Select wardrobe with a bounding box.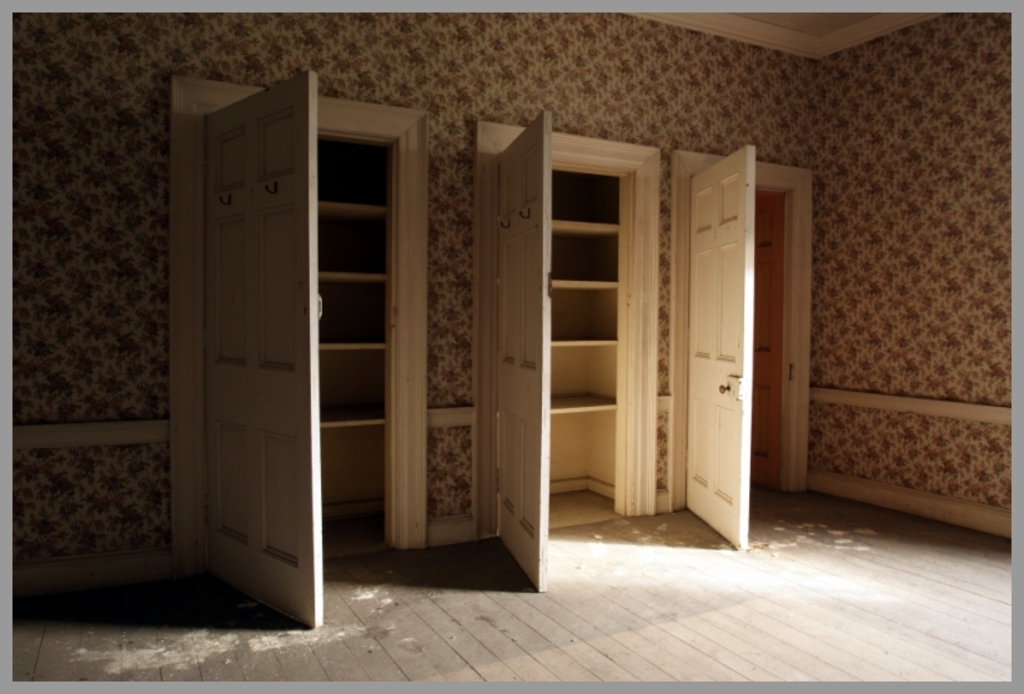
[x1=477, y1=106, x2=658, y2=598].
